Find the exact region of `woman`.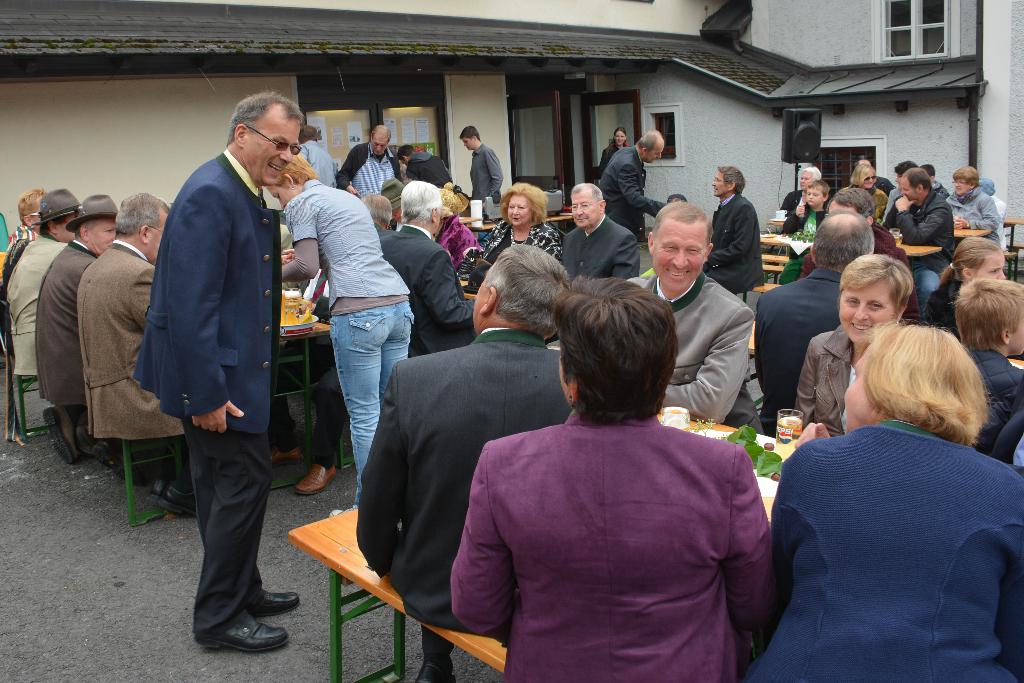
Exact region: 598:127:632:177.
